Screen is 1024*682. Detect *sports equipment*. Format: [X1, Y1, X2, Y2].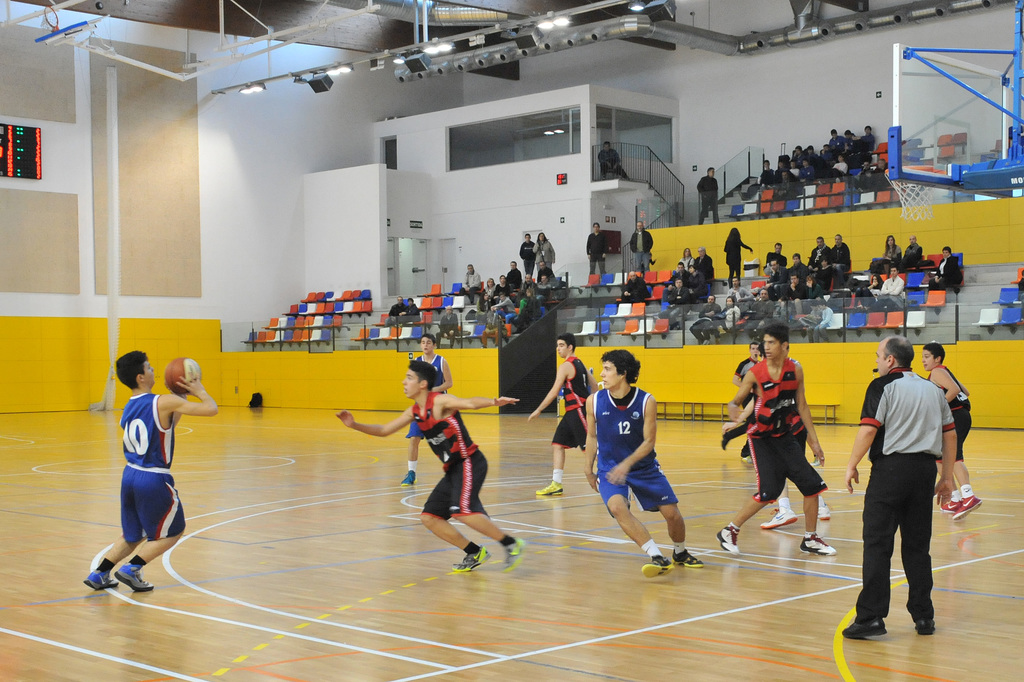
[401, 472, 419, 488].
